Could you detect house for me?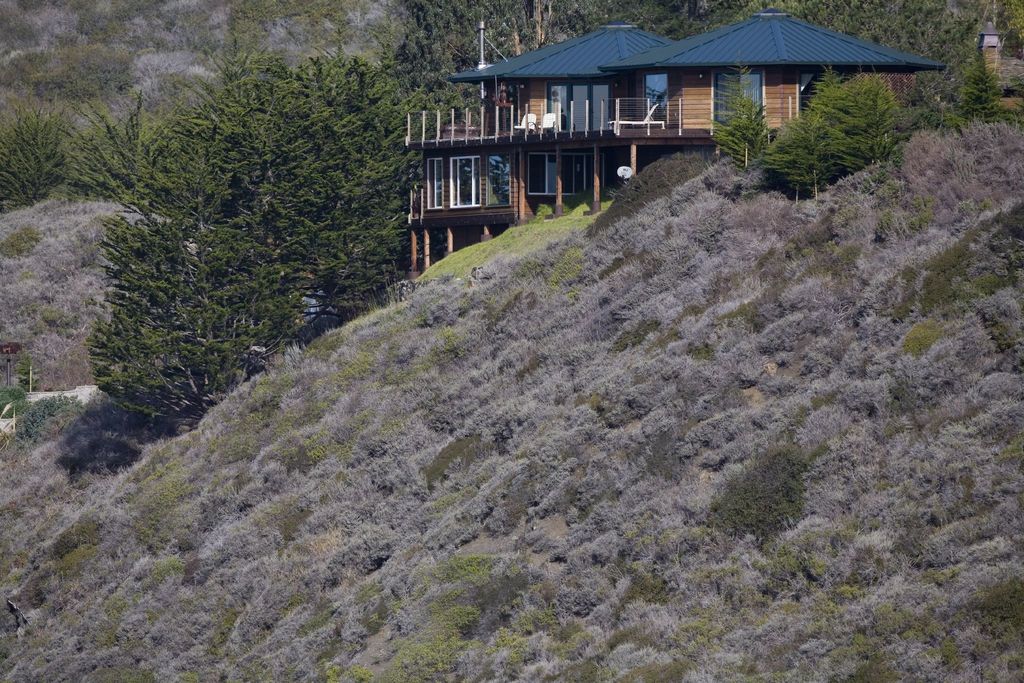
Detection result: (x1=407, y1=4, x2=938, y2=231).
